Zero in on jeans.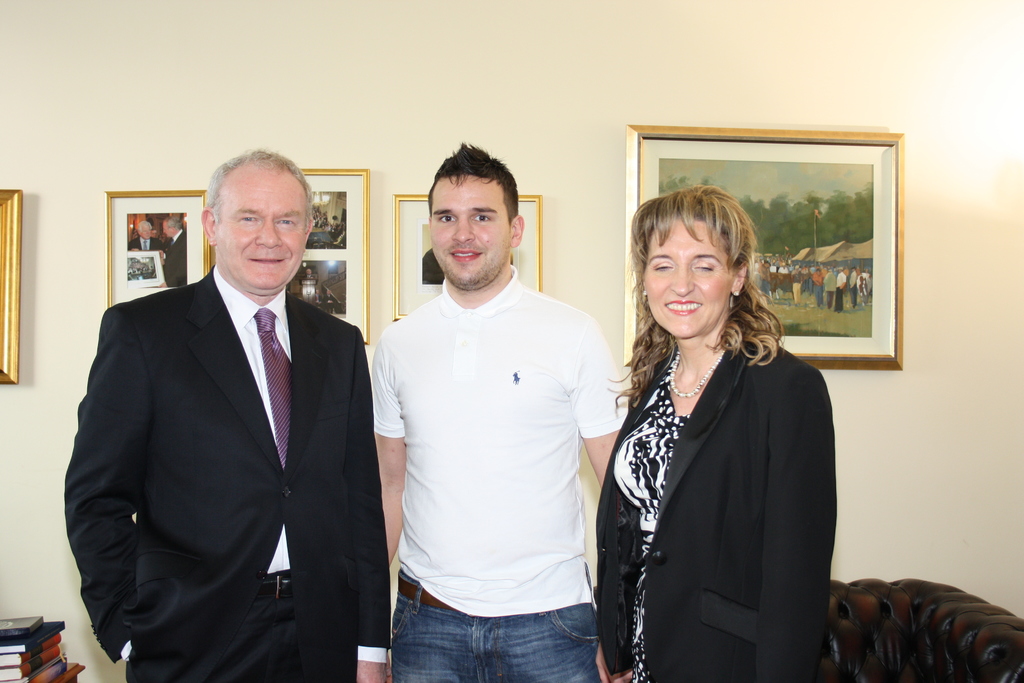
Zeroed in: (left=390, top=566, right=600, bottom=682).
